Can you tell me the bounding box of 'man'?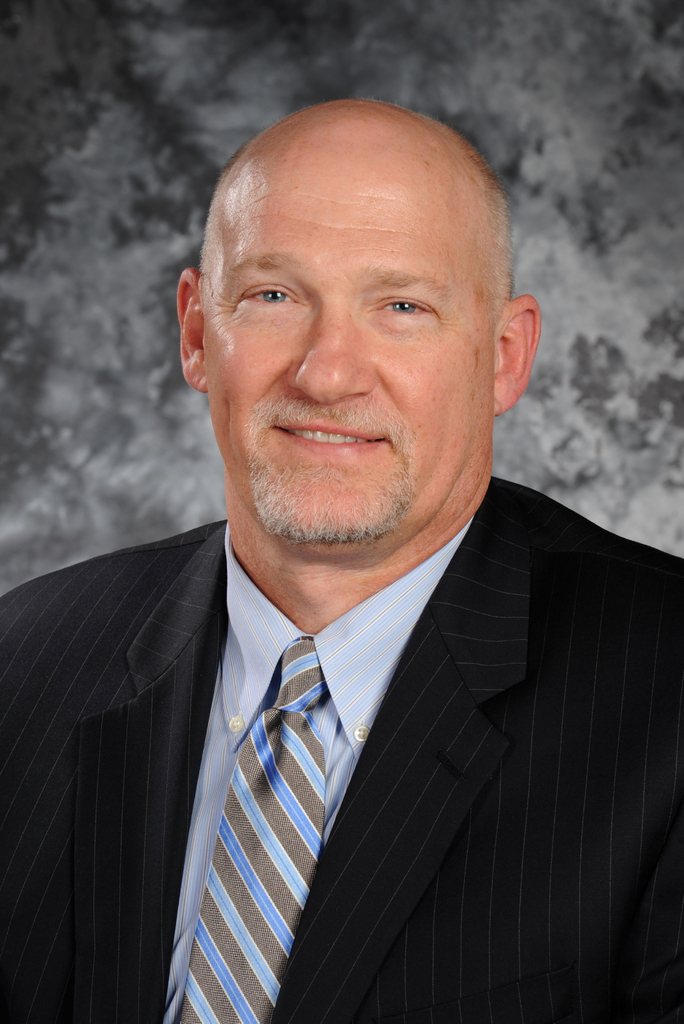
[0, 164, 678, 1004].
